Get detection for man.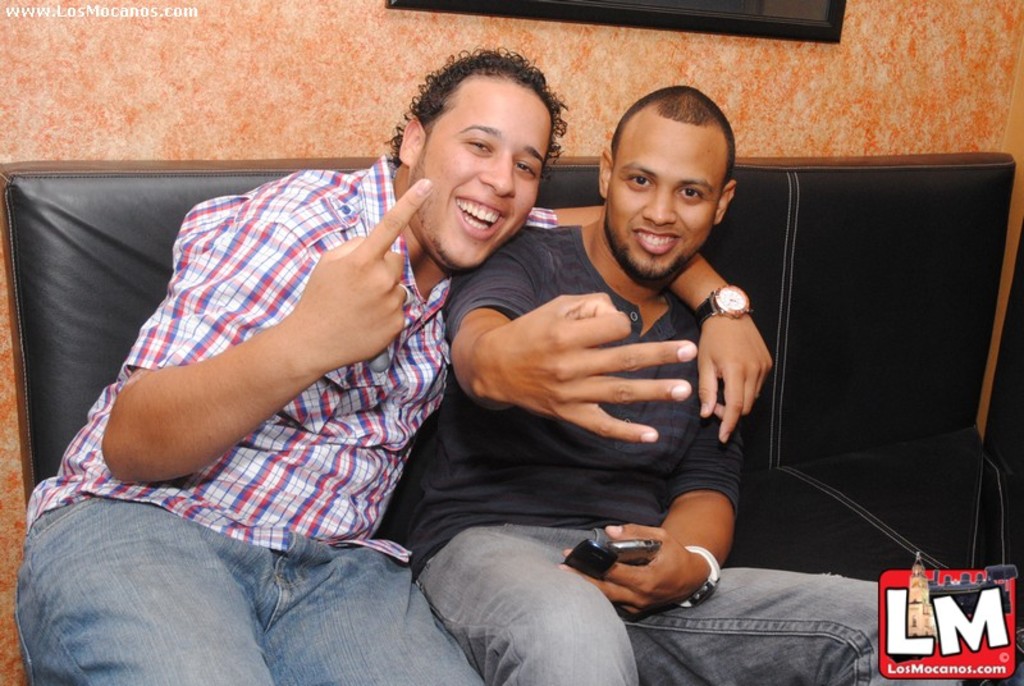
Detection: region(376, 84, 965, 685).
